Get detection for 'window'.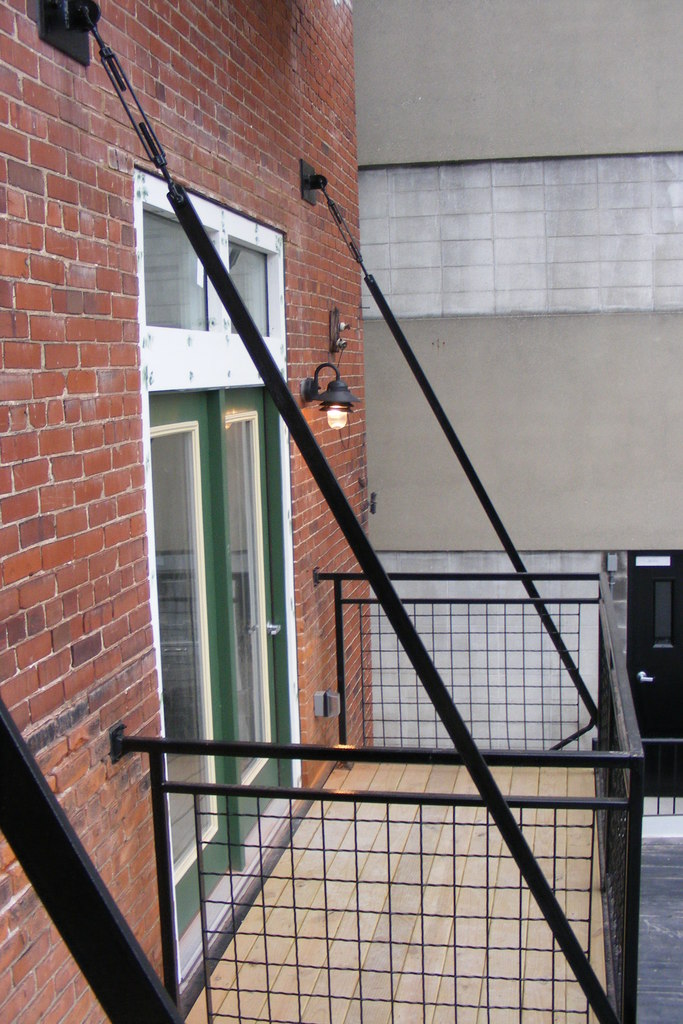
Detection: [148,394,230,934].
